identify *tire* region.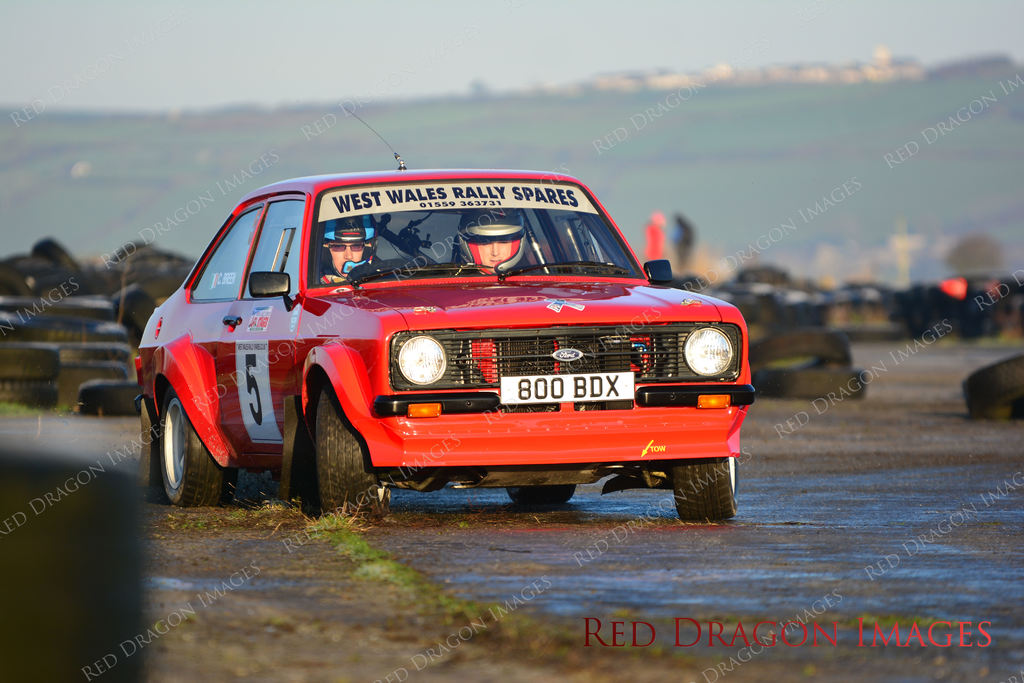
Region: pyautogui.locateOnScreen(508, 477, 573, 504).
